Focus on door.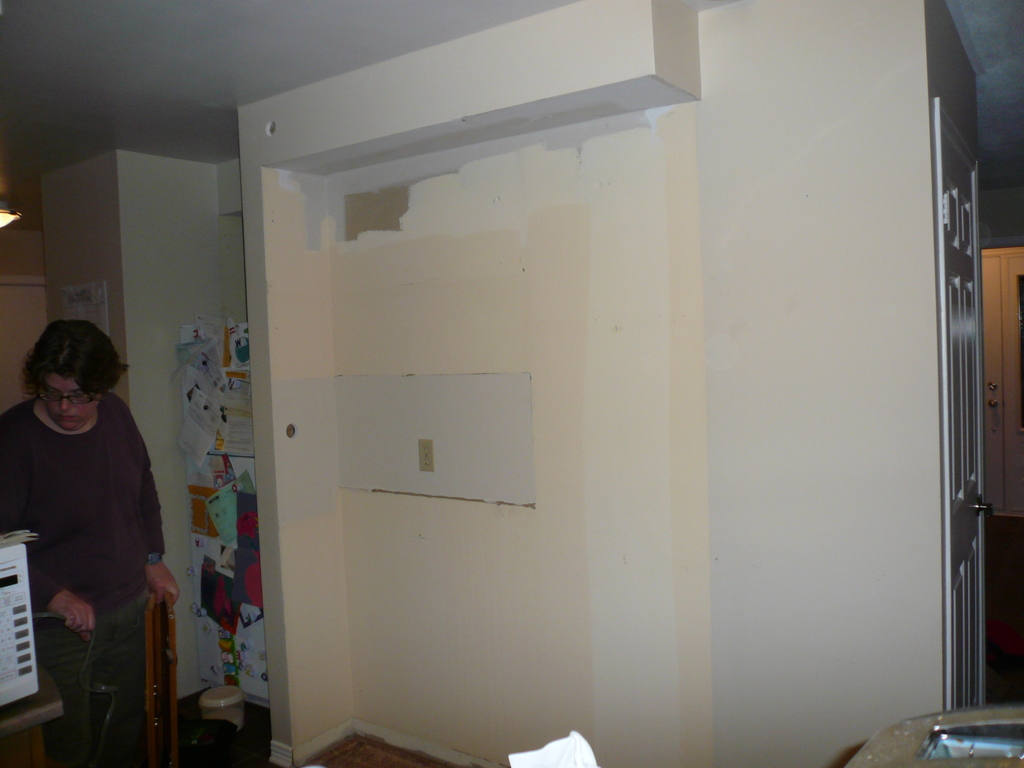
Focused at crop(940, 97, 982, 708).
